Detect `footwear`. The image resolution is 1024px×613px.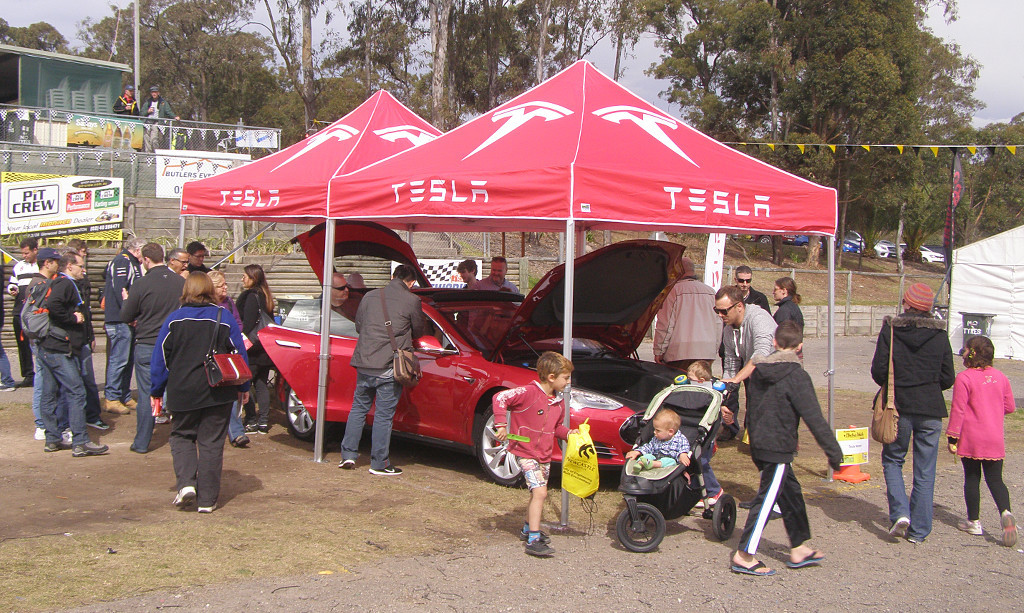
locate(70, 439, 105, 467).
